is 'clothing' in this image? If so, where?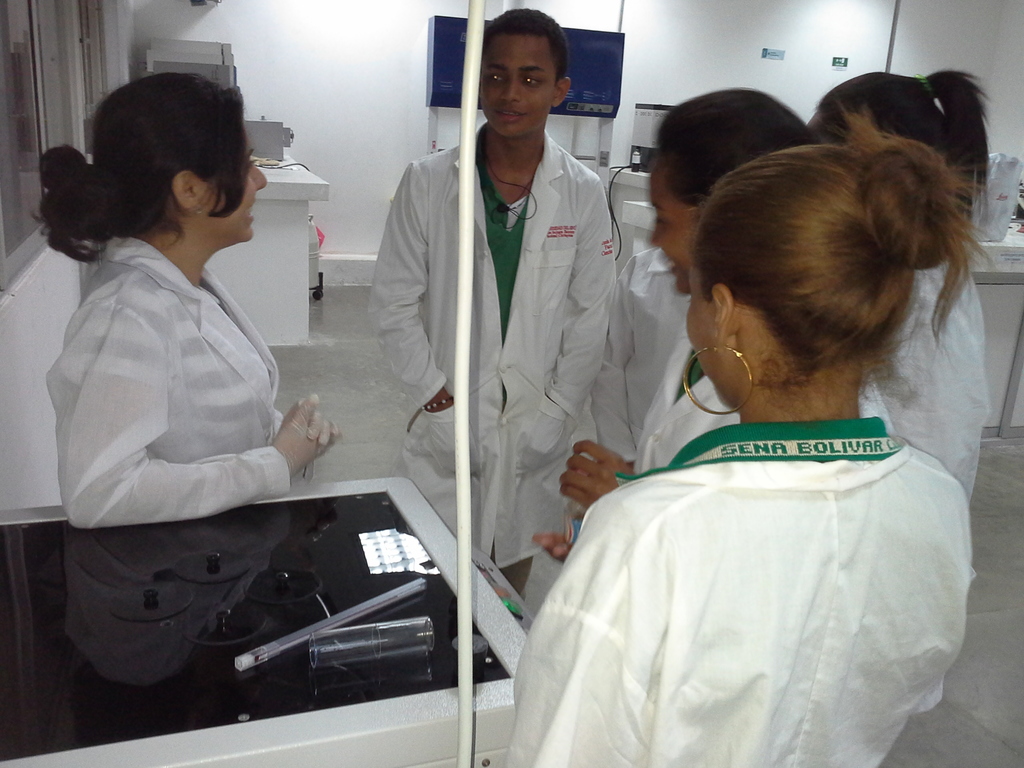
Yes, at <box>631,365,898,487</box>.
